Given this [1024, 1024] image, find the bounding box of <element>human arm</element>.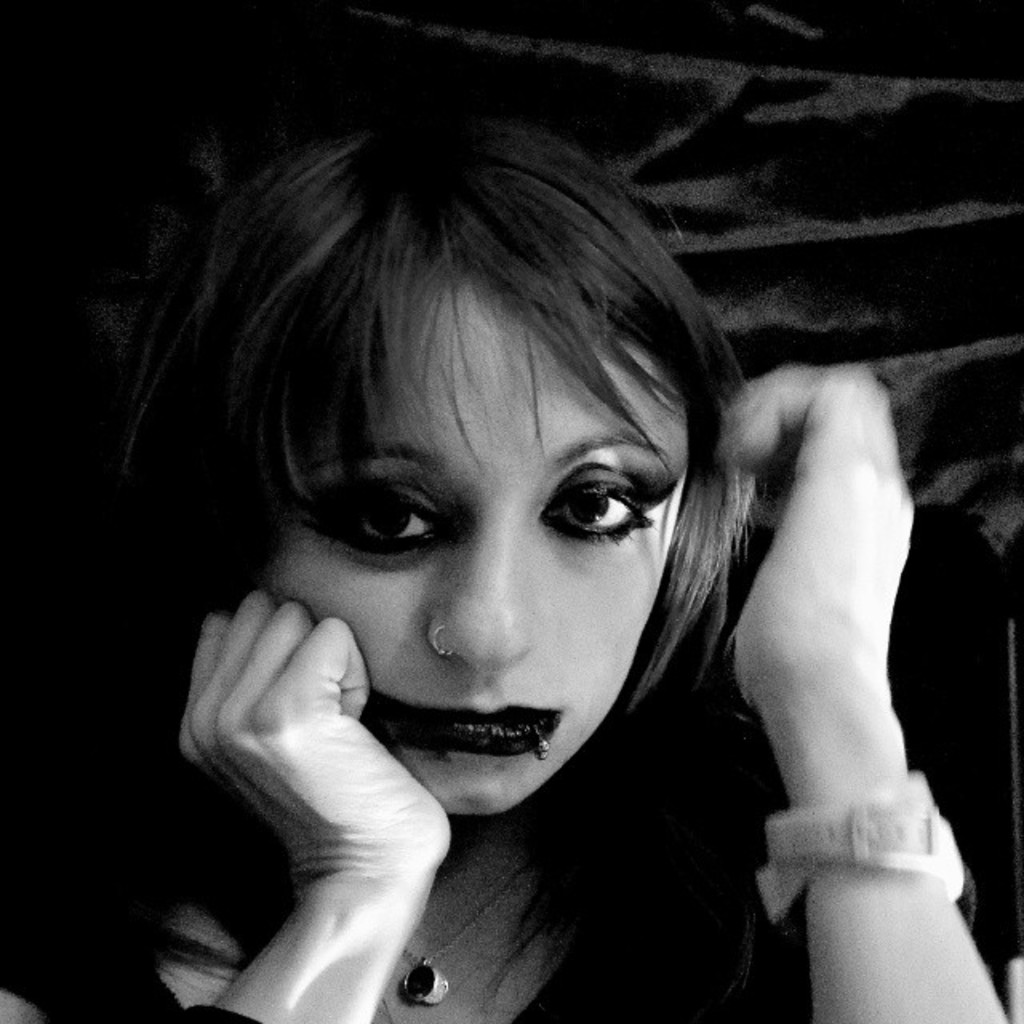
box=[688, 325, 1011, 1023].
